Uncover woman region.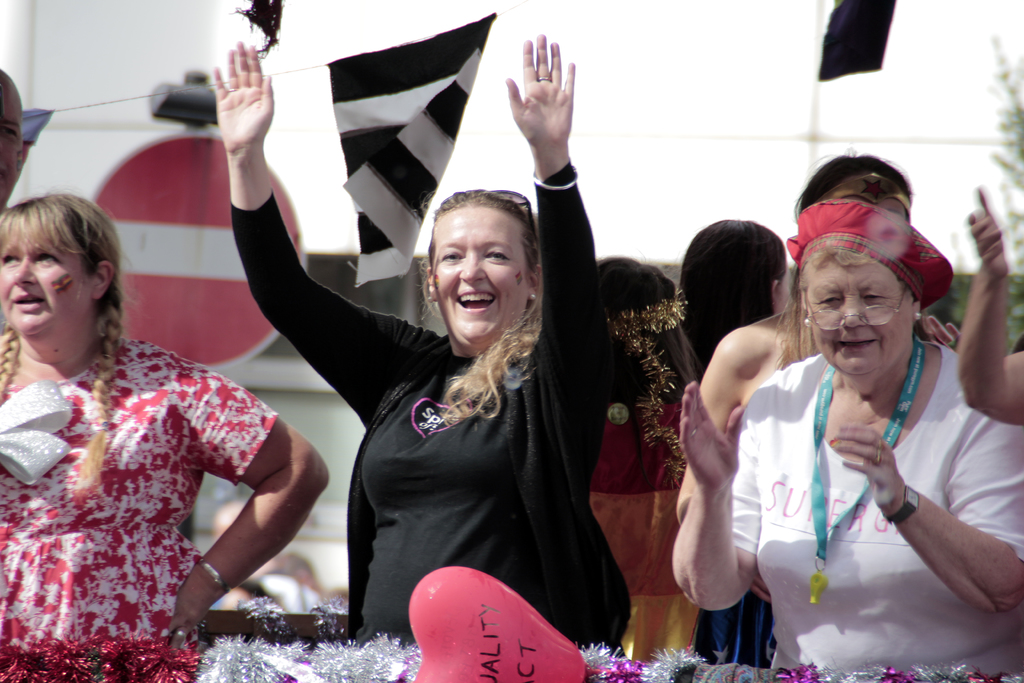
Uncovered: [0,200,321,682].
